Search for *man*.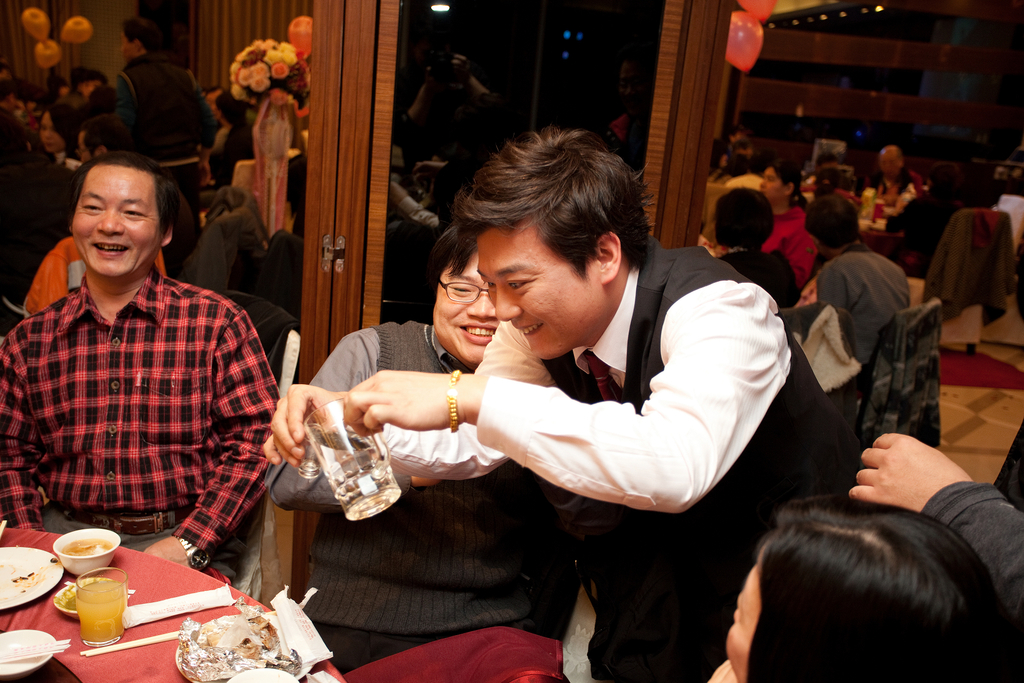
Found at [847,428,1023,638].
